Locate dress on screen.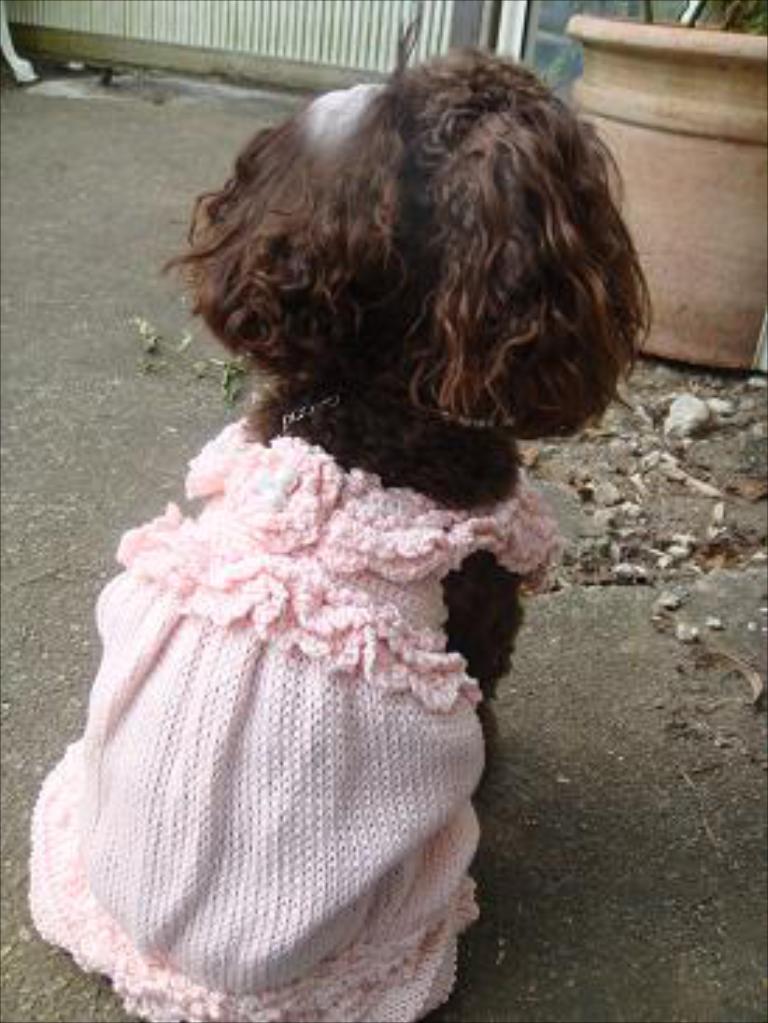
On screen at box=[22, 409, 561, 1020].
